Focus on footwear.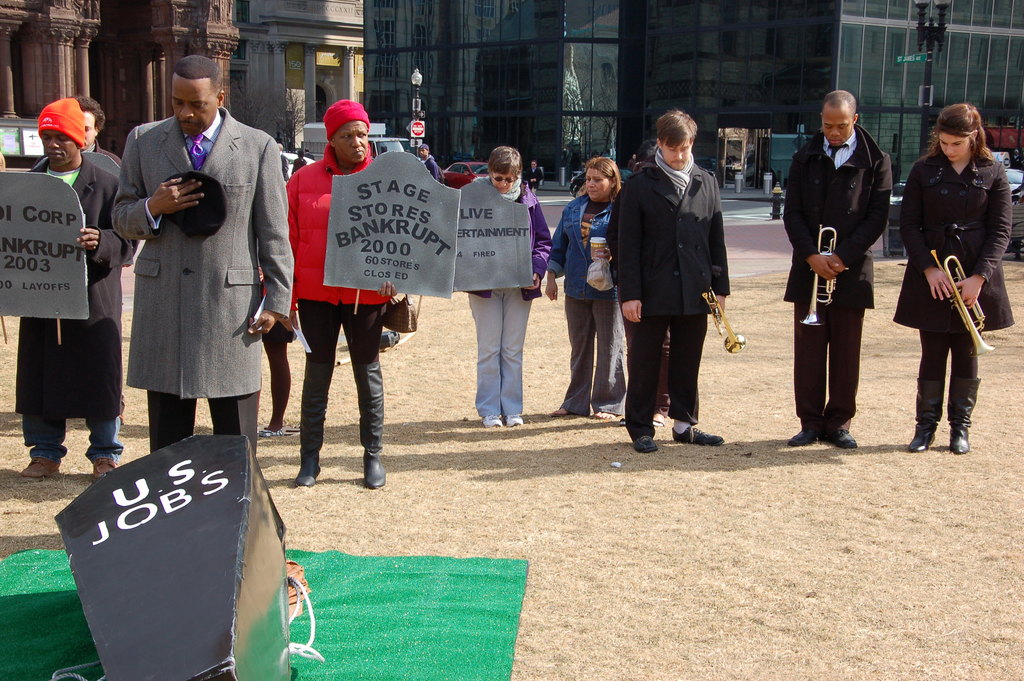
Focused at x1=785, y1=427, x2=819, y2=445.
